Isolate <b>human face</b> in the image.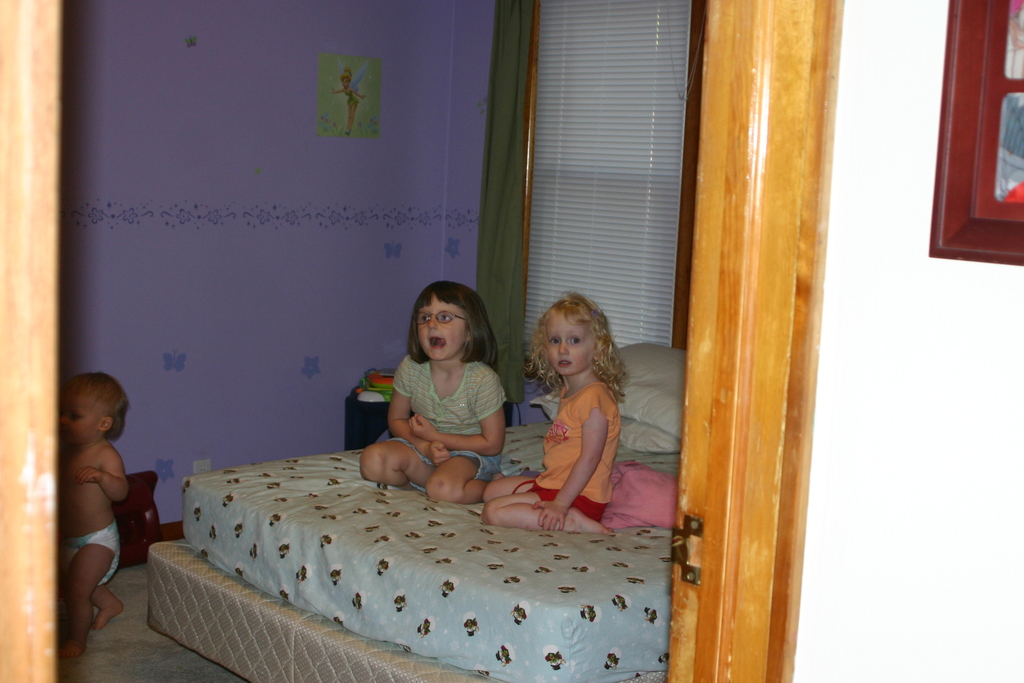
Isolated region: x1=60 y1=393 x2=100 y2=441.
